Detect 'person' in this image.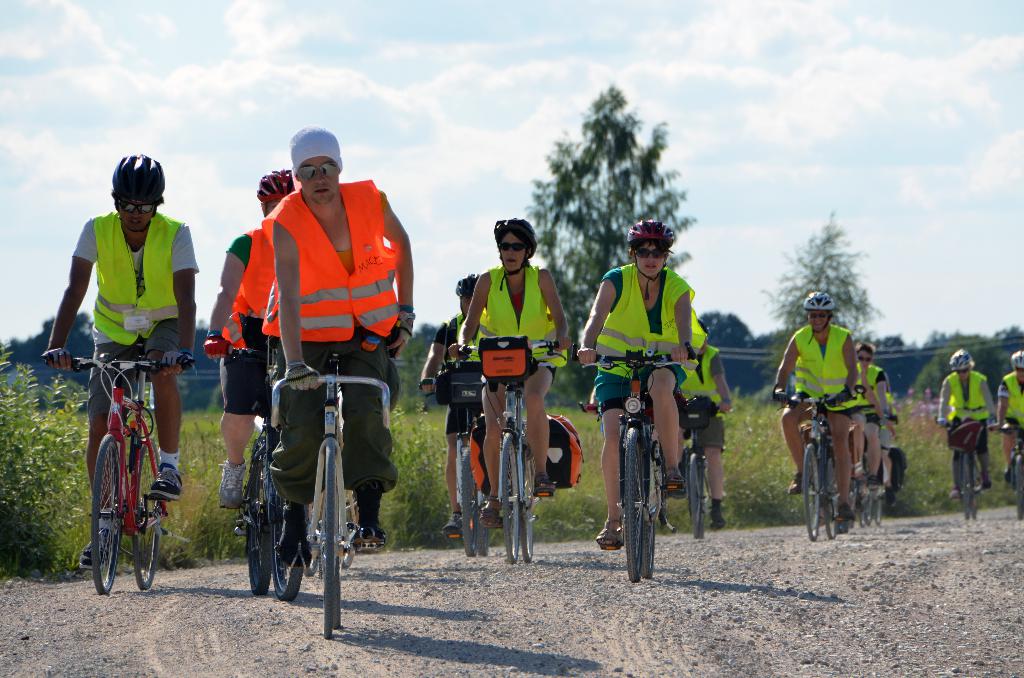
Detection: [43,146,198,569].
